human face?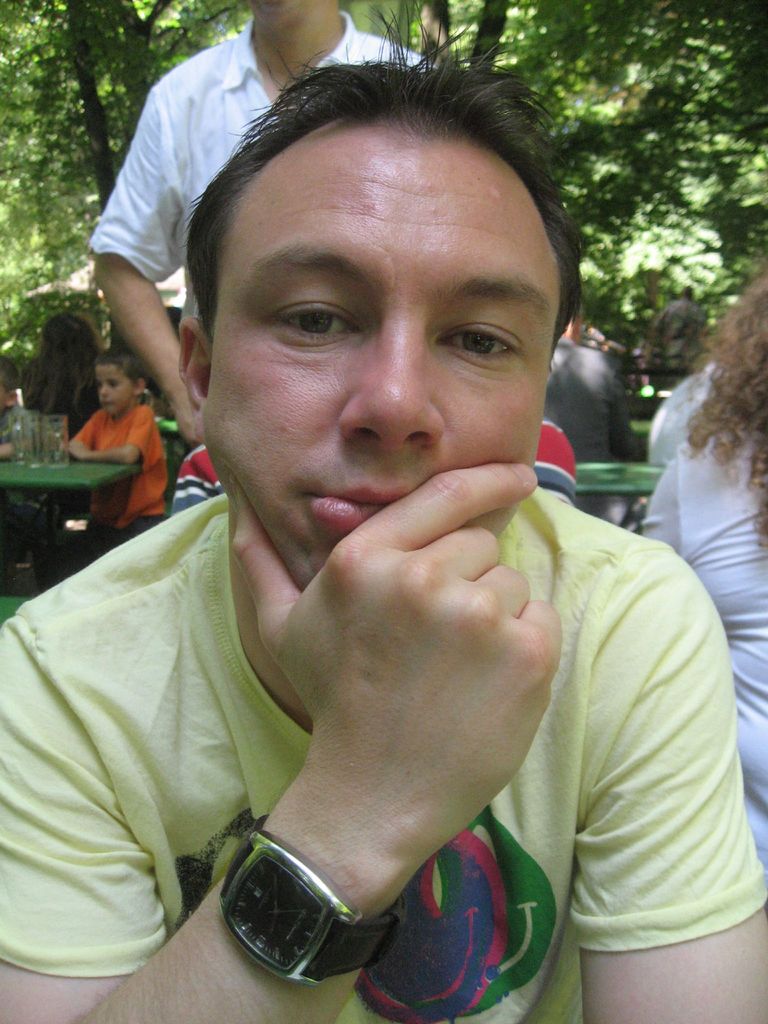
region(205, 160, 562, 588)
